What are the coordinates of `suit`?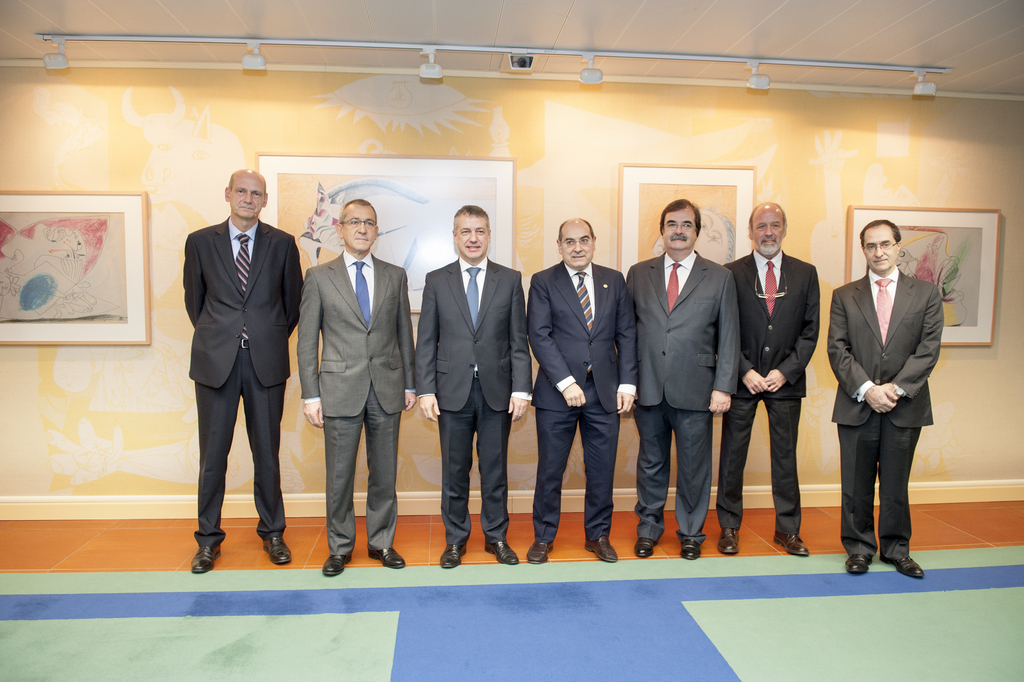
box=[623, 250, 742, 550].
